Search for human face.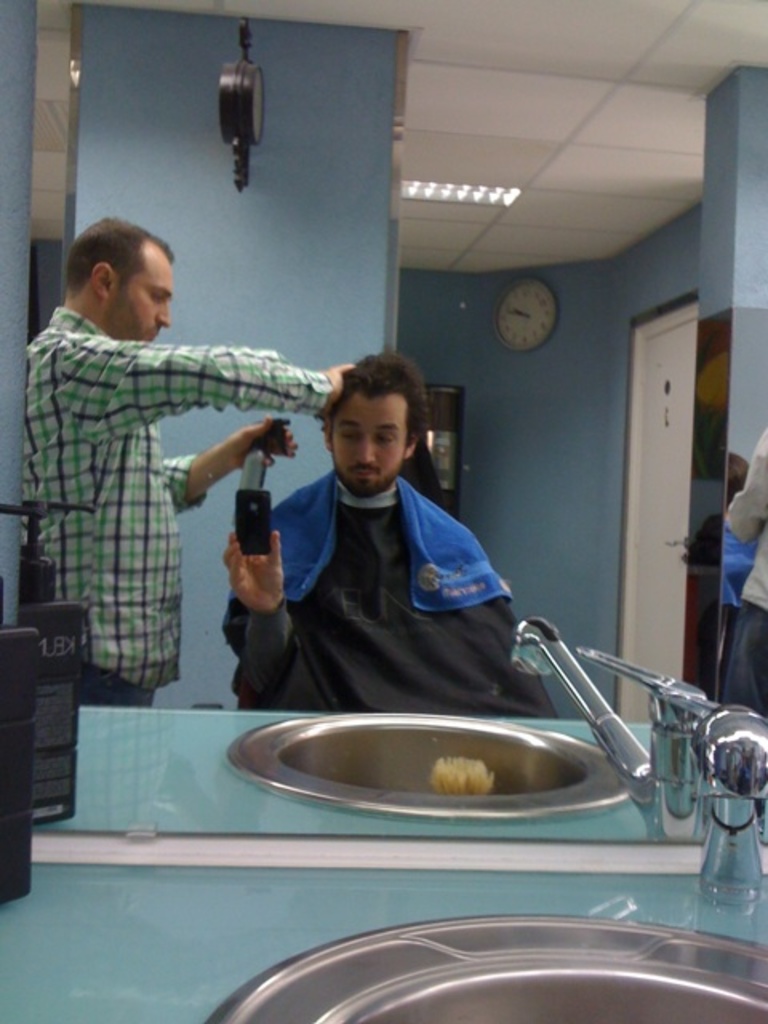
Found at 112, 258, 168, 346.
